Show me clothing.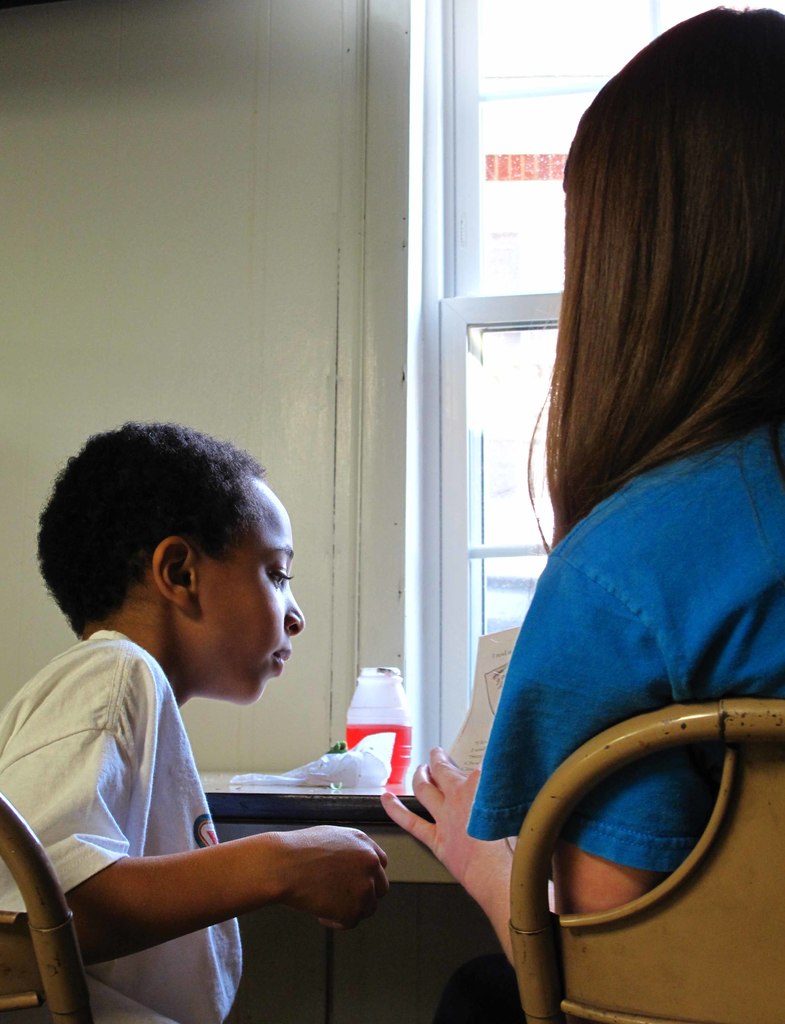
clothing is here: l=465, t=405, r=784, b=892.
